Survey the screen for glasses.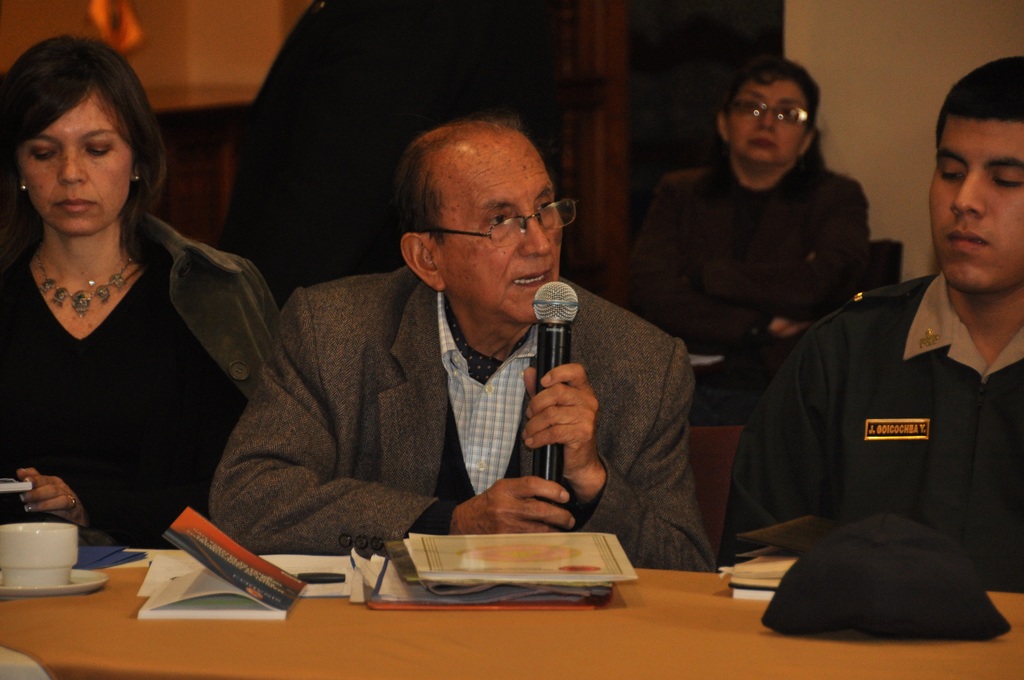
Survey found: detection(426, 197, 577, 247).
